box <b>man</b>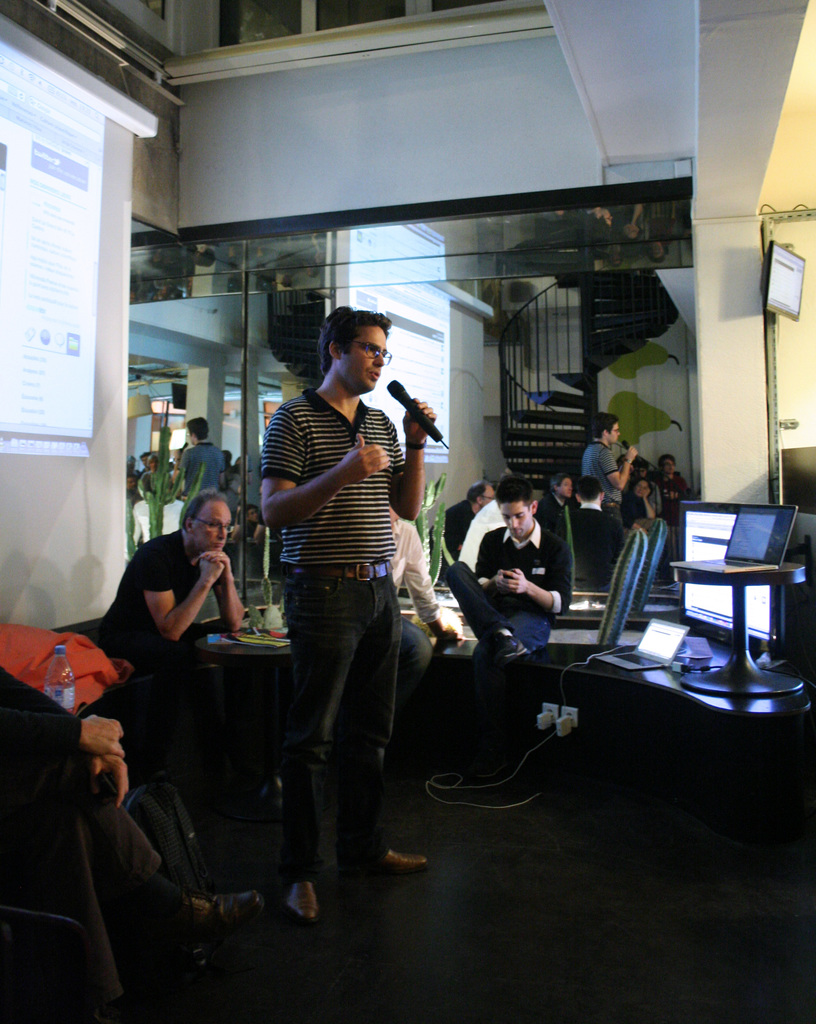
region(563, 480, 623, 581)
